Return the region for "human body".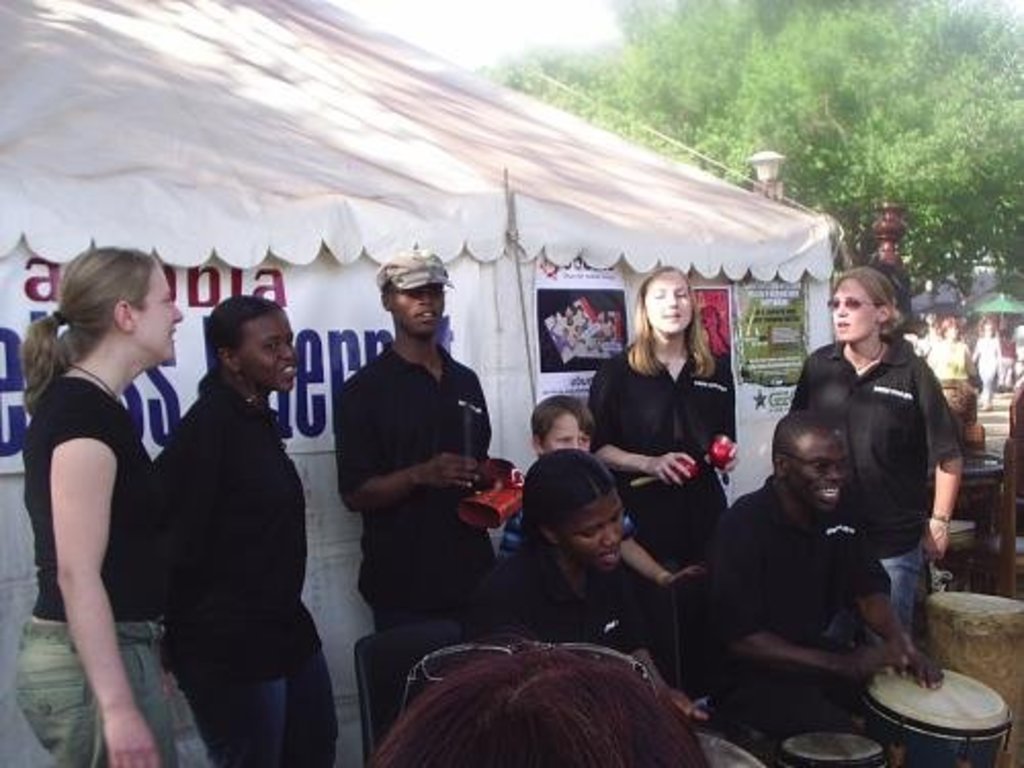
detection(326, 221, 494, 705).
